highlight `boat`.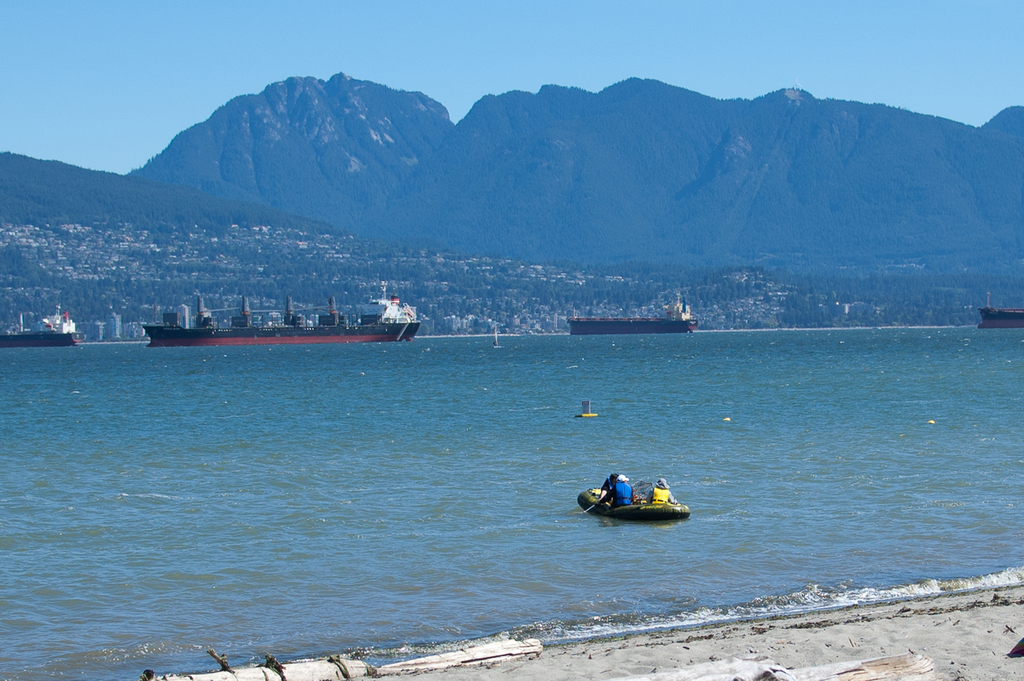
Highlighted region: 141,285,420,349.
